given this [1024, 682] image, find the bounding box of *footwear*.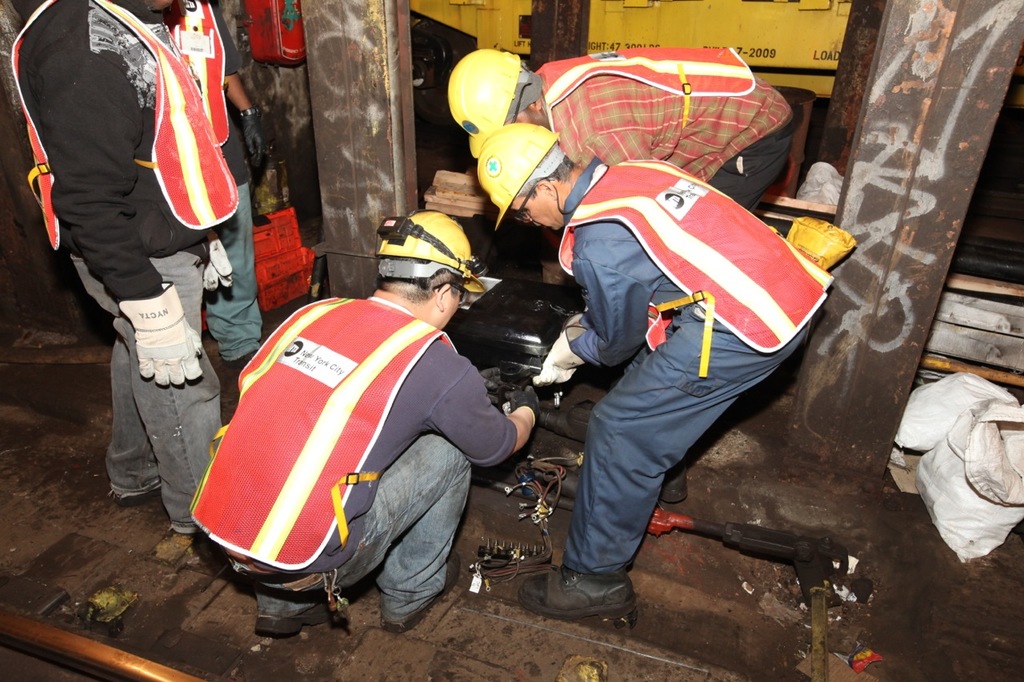
BBox(258, 604, 342, 639).
